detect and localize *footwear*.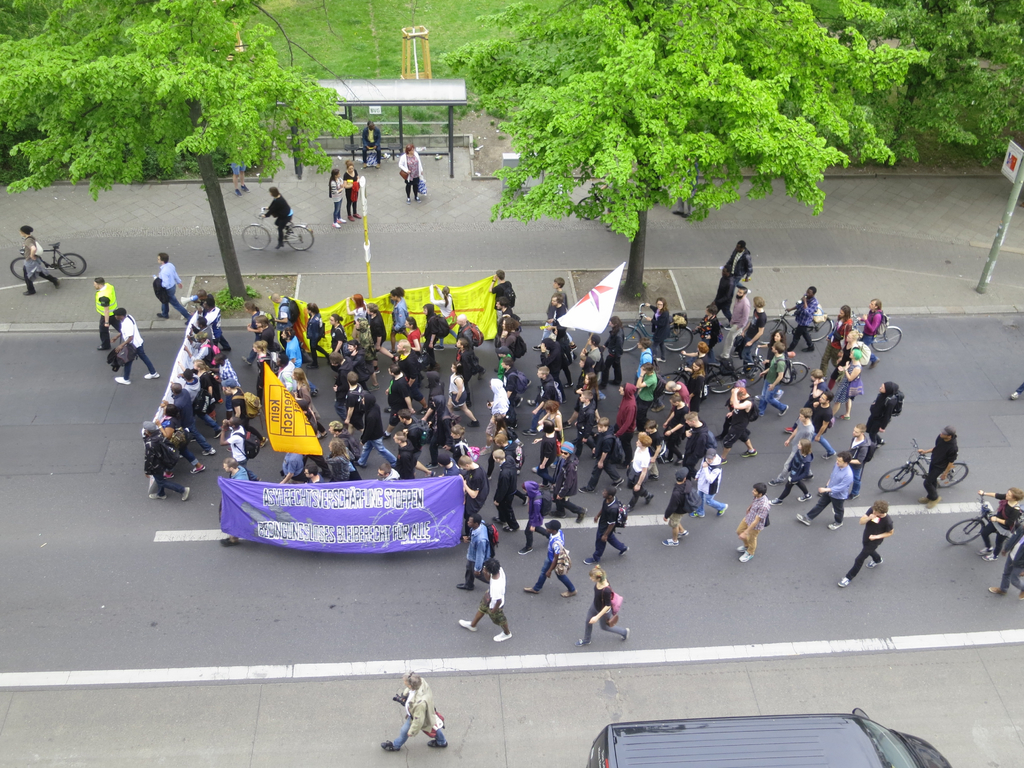
Localized at detection(866, 557, 881, 568).
